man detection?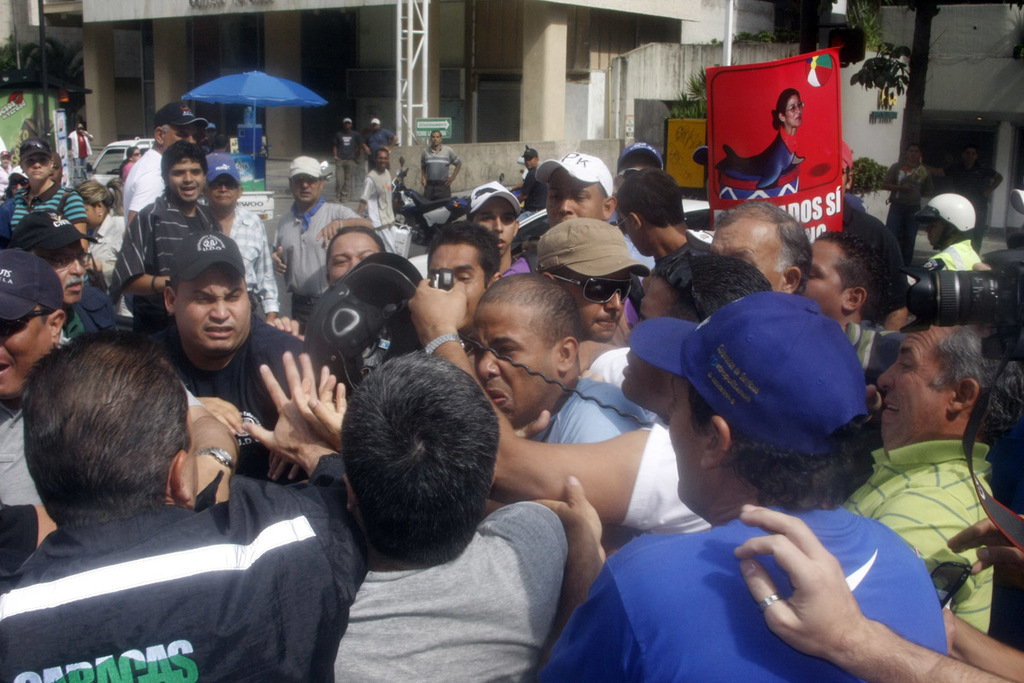
[x1=290, y1=371, x2=573, y2=682]
